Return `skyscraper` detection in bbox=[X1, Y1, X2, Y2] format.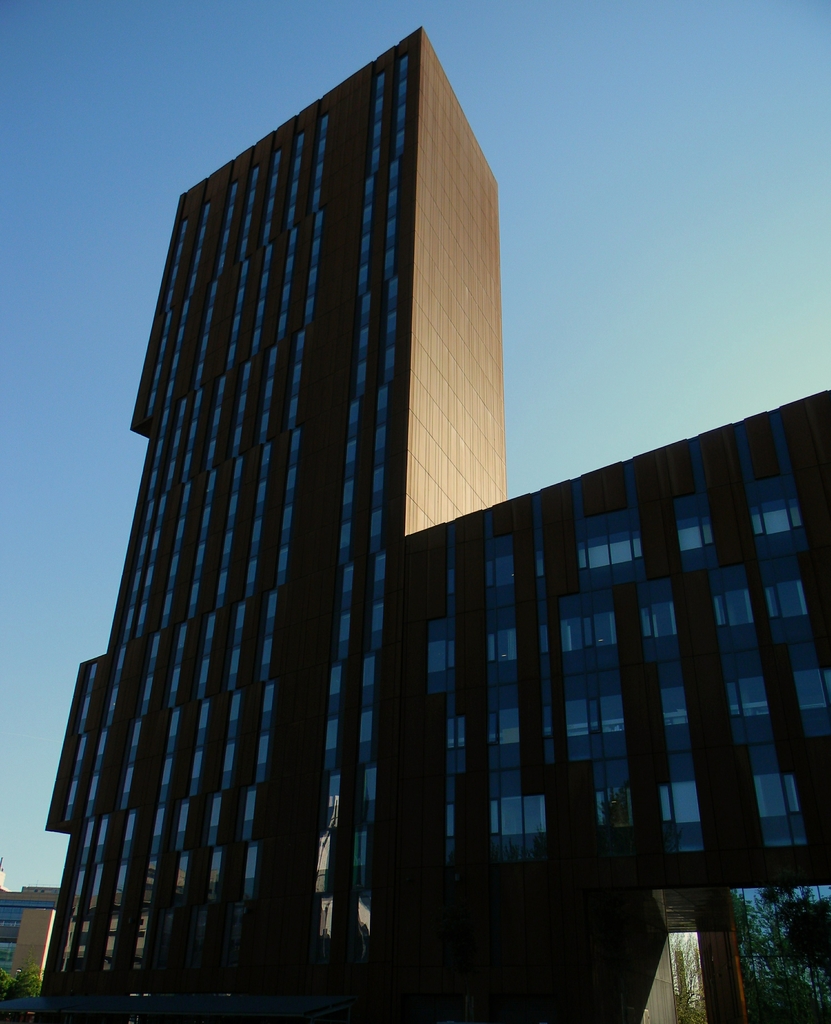
bbox=[19, 32, 830, 1020].
